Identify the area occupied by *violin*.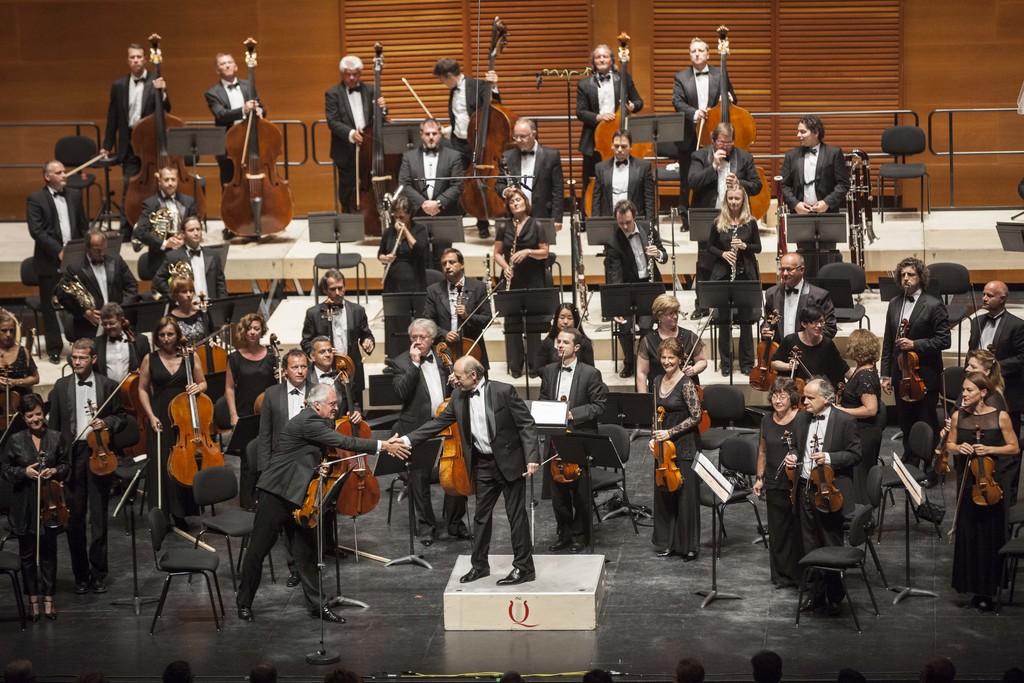
Area: {"x1": 253, "y1": 331, "x2": 291, "y2": 413}.
